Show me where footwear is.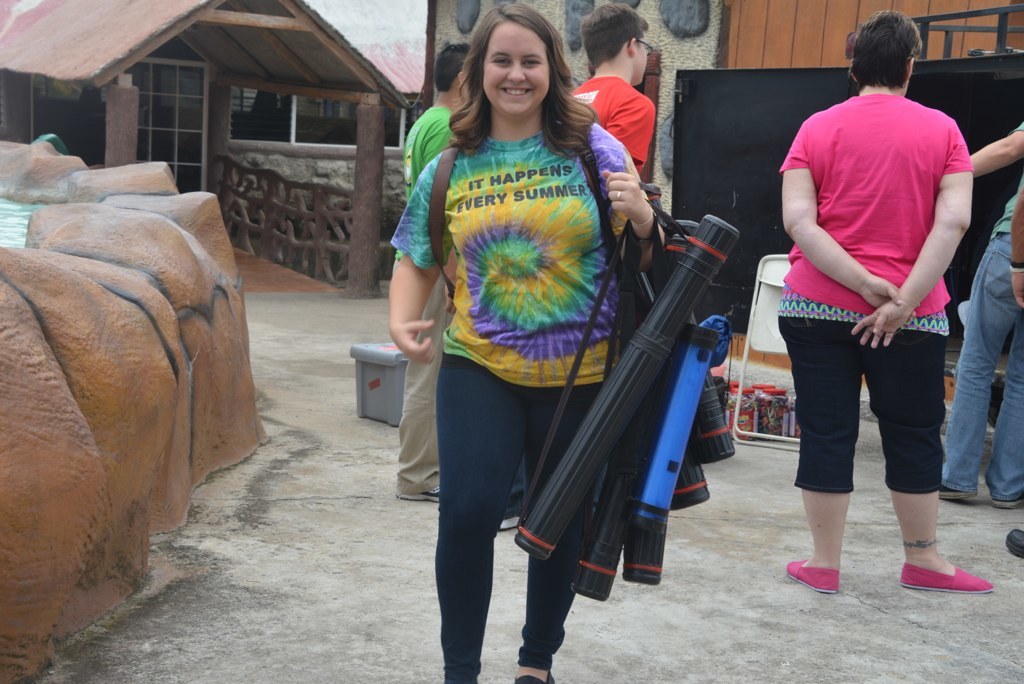
footwear is at 939/483/977/503.
